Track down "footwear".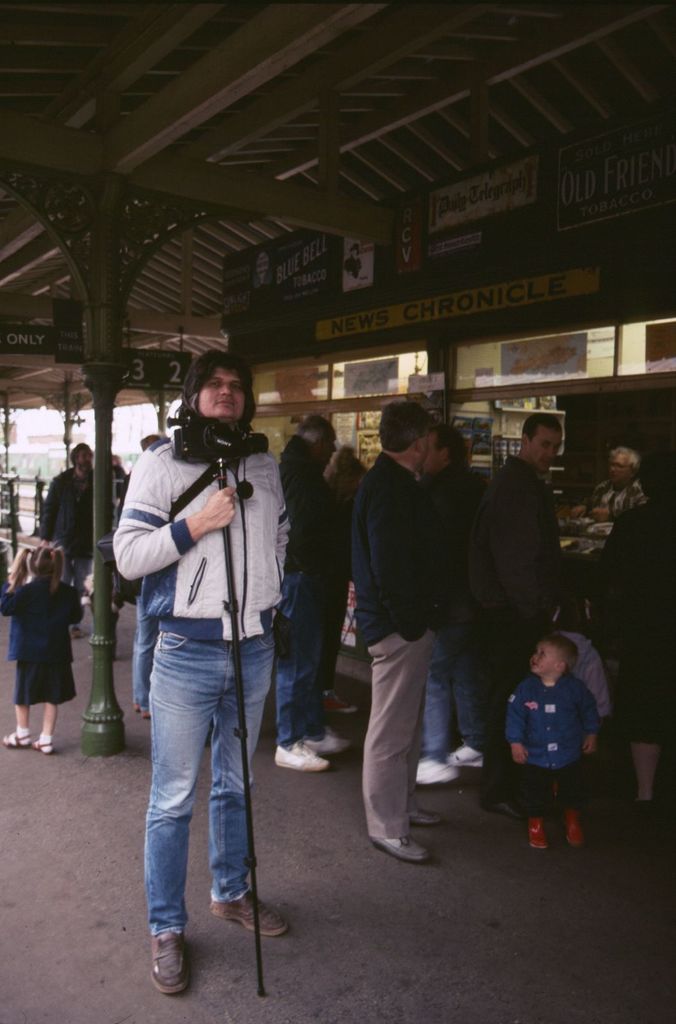
Tracked to <box>410,810,443,825</box>.
